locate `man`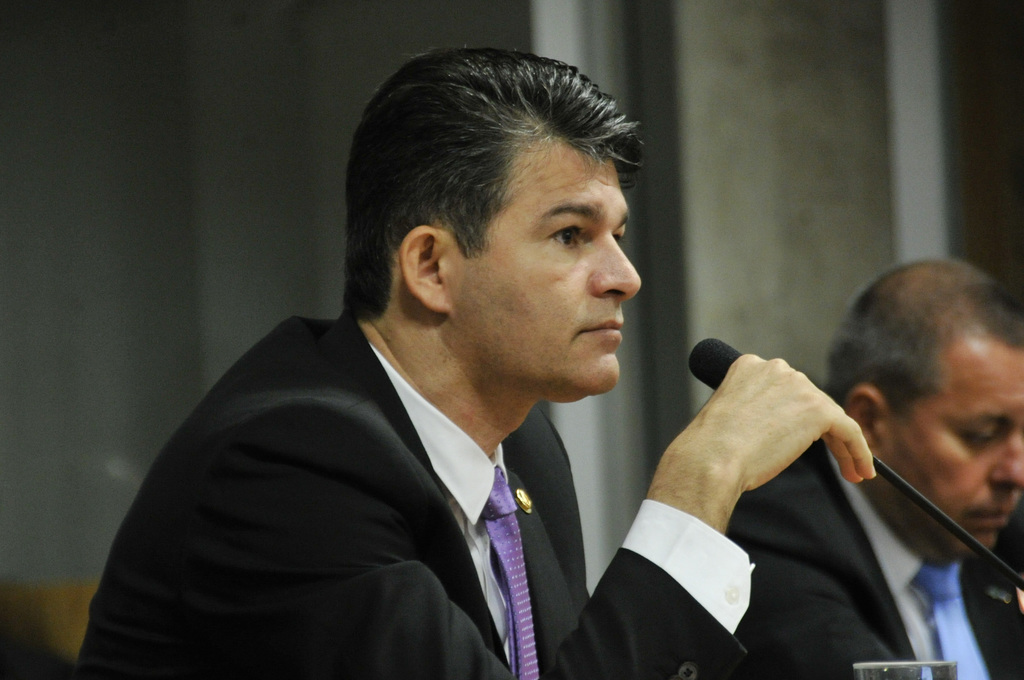
(x1=703, y1=254, x2=1023, y2=679)
